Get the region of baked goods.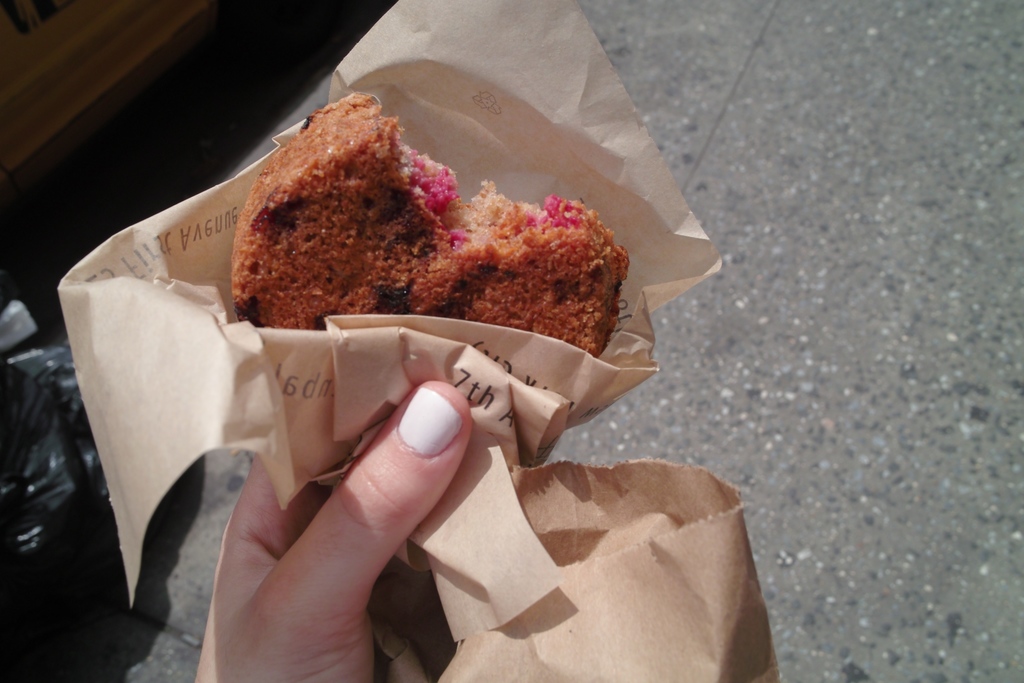
x1=232, y1=97, x2=626, y2=360.
